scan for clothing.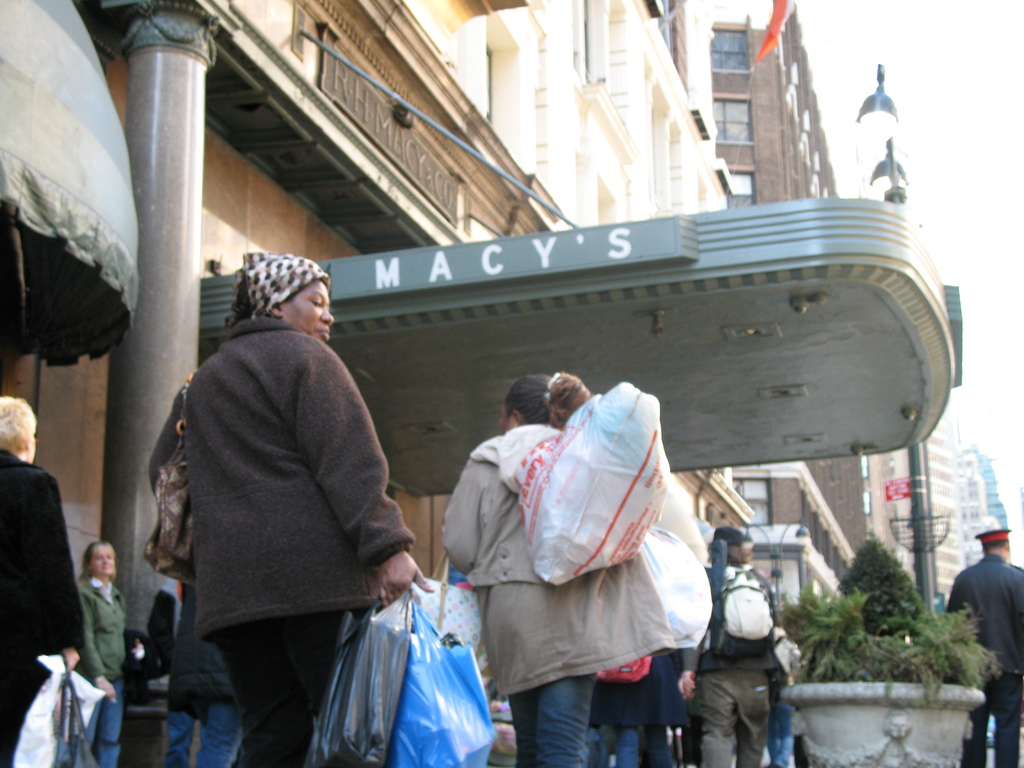
Scan result: [left=0, top=454, right=89, bottom=764].
